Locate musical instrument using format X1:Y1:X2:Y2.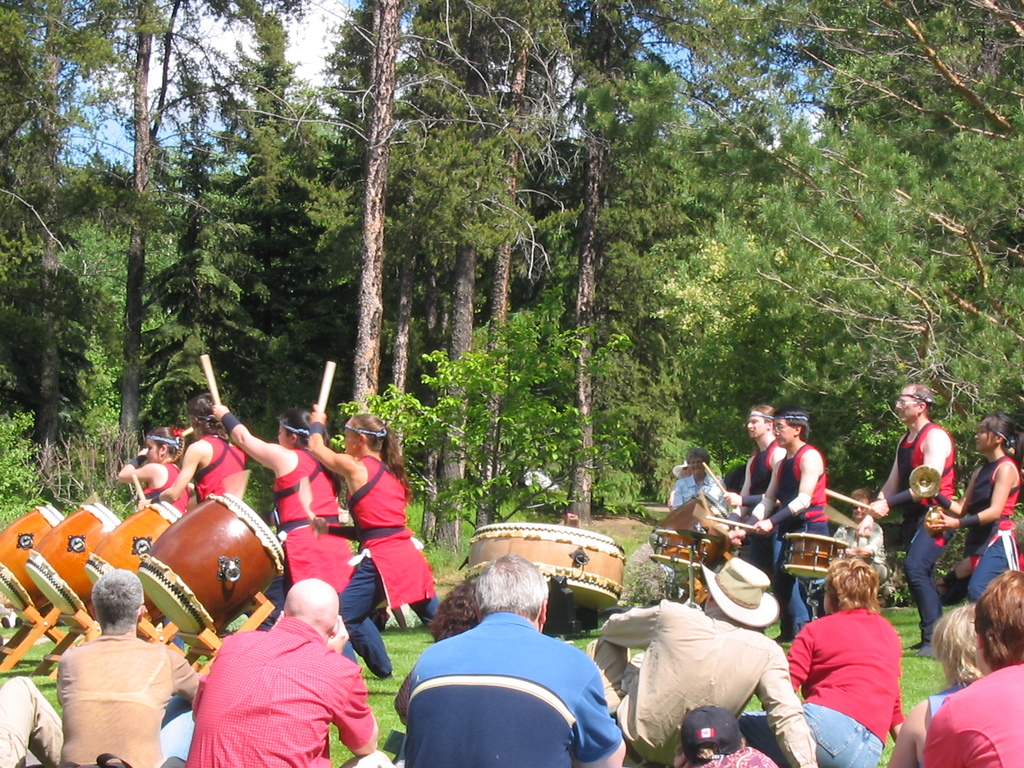
923:502:954:532.
